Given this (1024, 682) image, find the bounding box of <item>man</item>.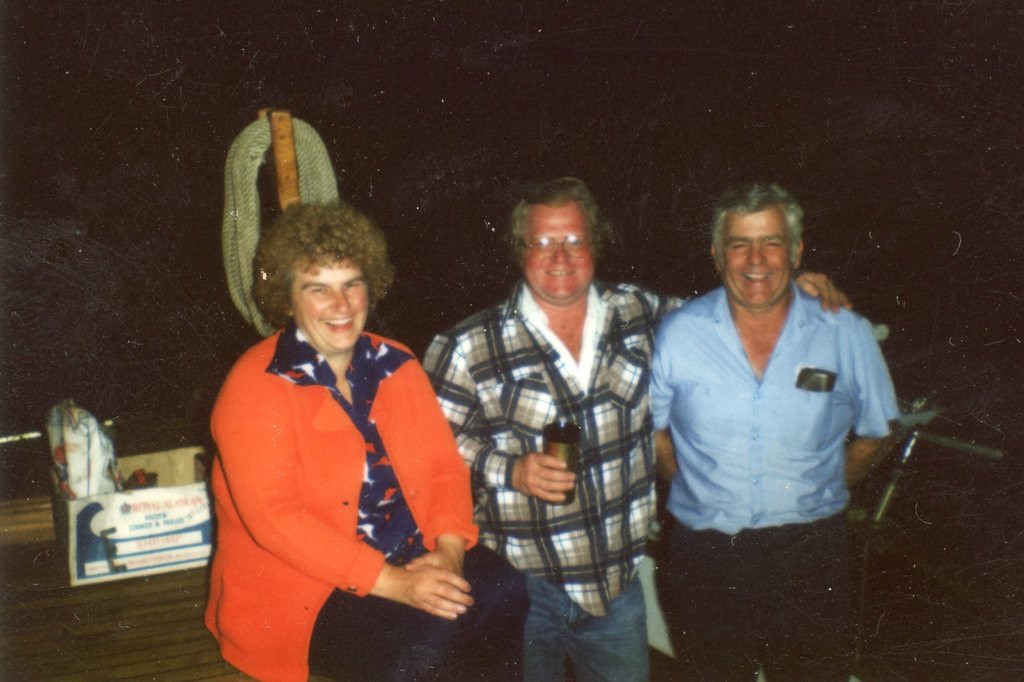
651/177/895/681.
